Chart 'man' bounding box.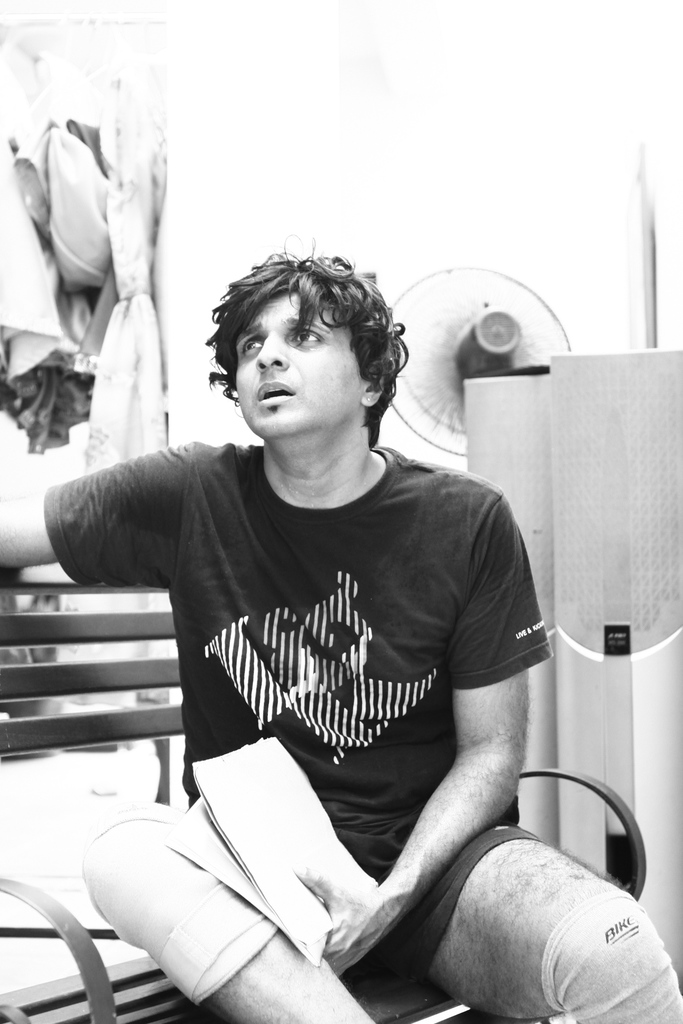
Charted: bbox=[0, 235, 682, 1023].
